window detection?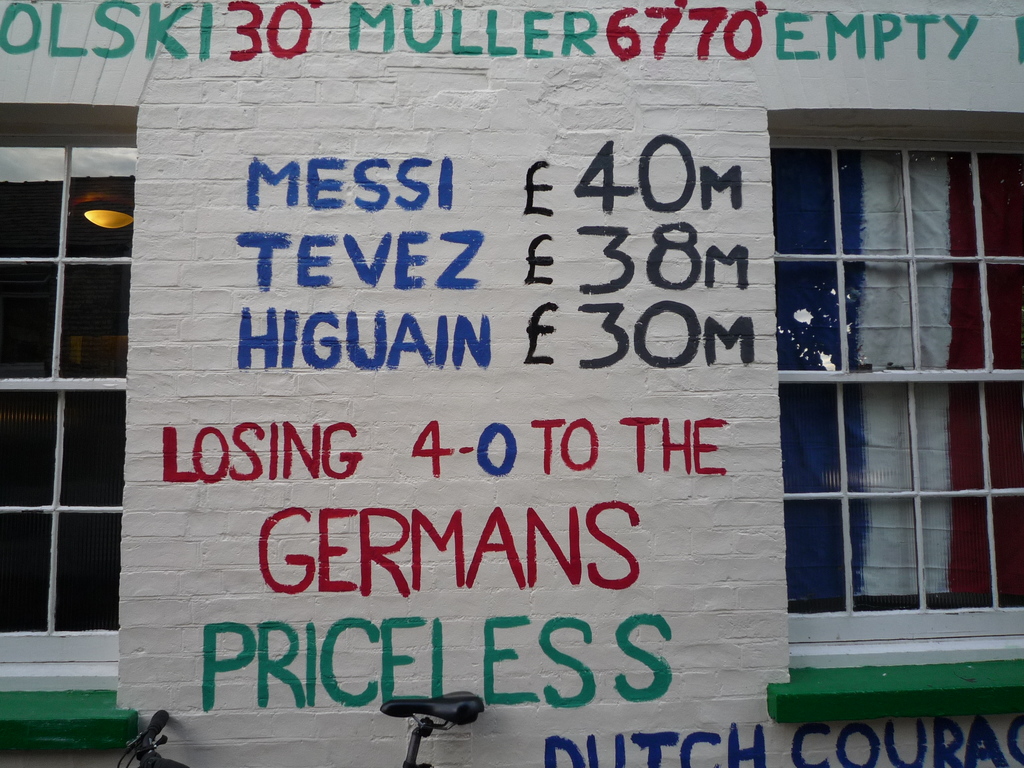
[0, 129, 140, 675]
